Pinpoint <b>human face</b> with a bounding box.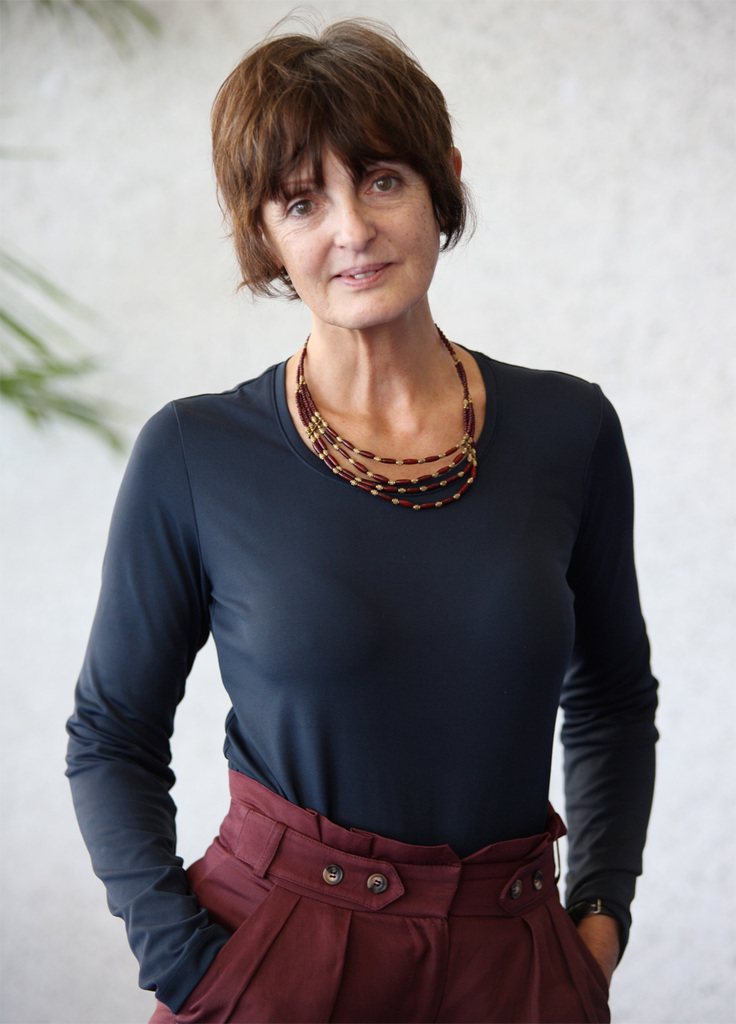
258:140:434:326.
